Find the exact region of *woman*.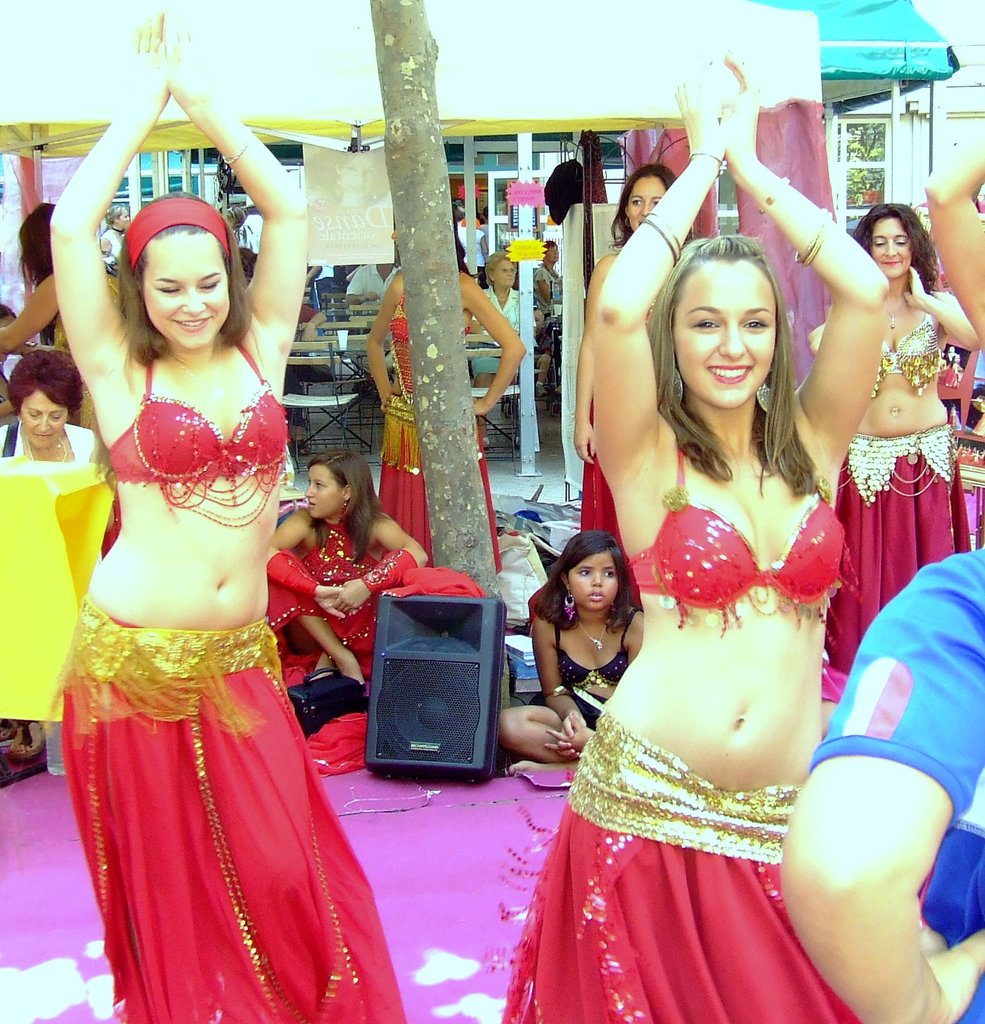
Exact region: locate(806, 200, 980, 702).
